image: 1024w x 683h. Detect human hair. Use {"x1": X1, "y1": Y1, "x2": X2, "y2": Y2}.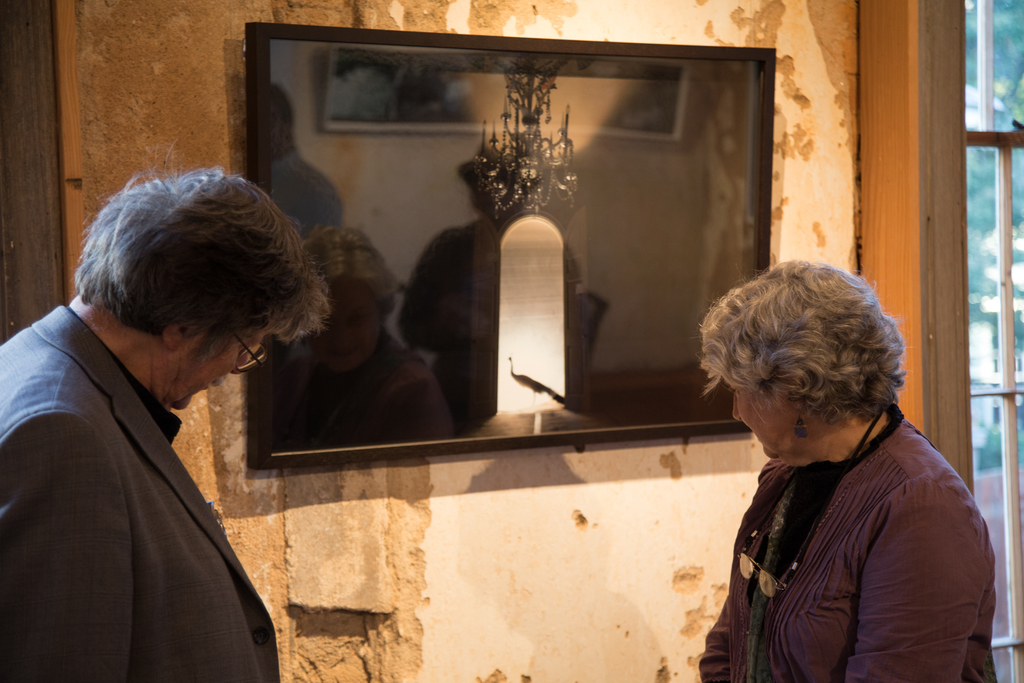
{"x1": 51, "y1": 169, "x2": 330, "y2": 404}.
